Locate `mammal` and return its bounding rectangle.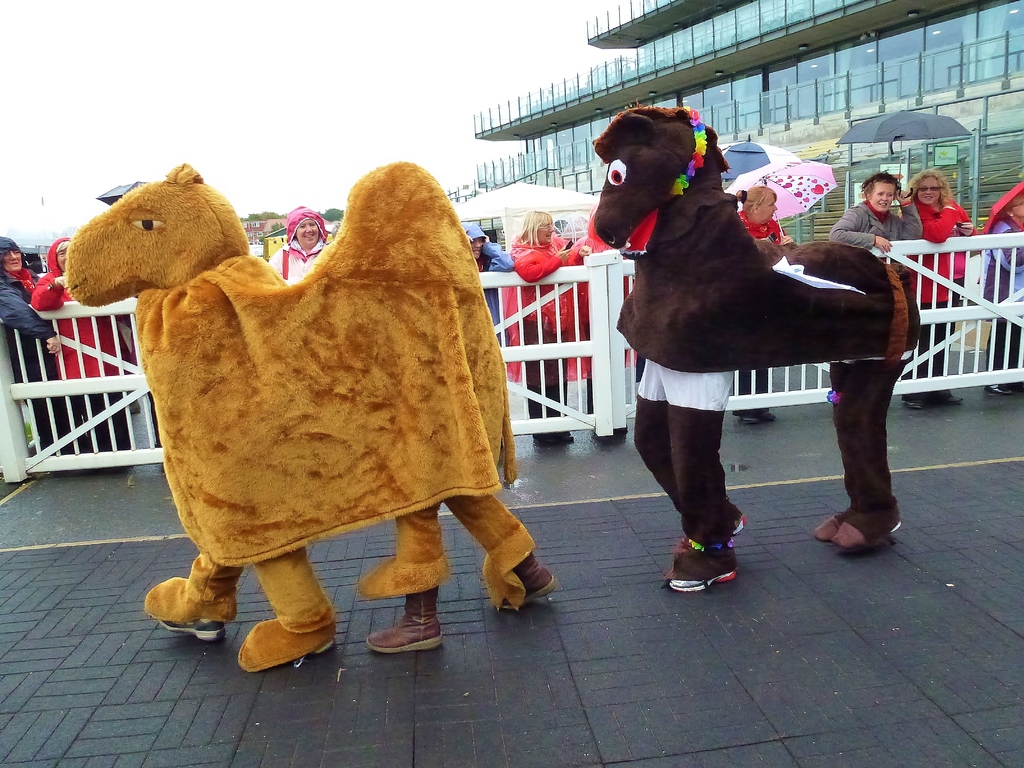
pyautogui.locateOnScreen(25, 240, 130, 465).
